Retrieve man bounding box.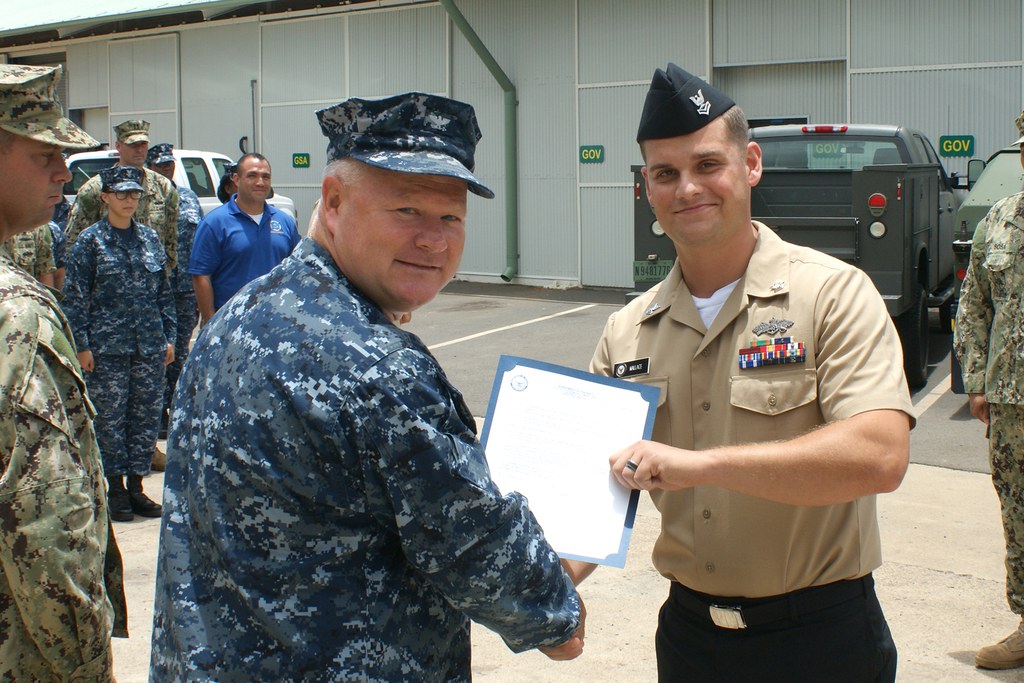
Bounding box: 0 65 129 682.
